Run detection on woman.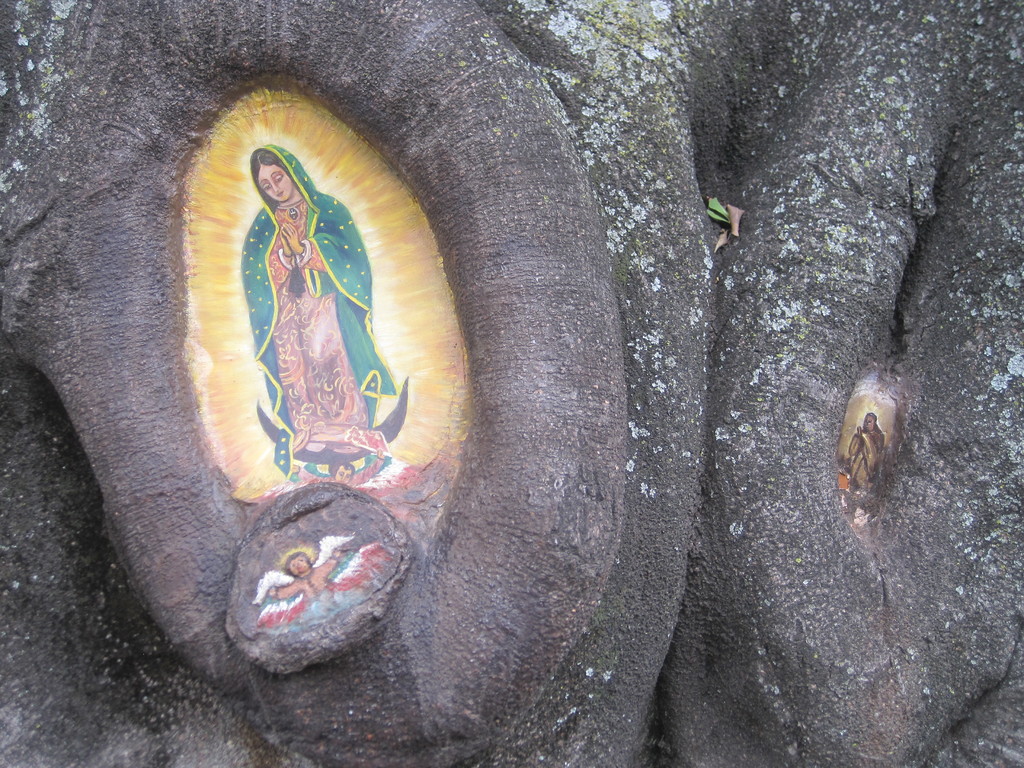
Result: Rect(237, 142, 394, 484).
